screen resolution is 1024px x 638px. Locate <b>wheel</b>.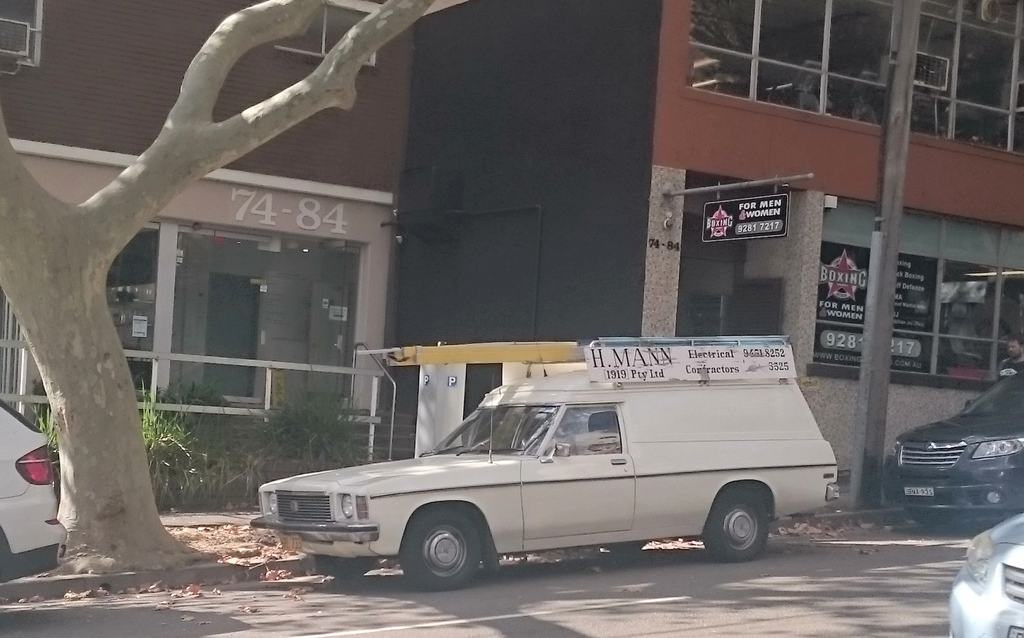
region(316, 555, 376, 581).
